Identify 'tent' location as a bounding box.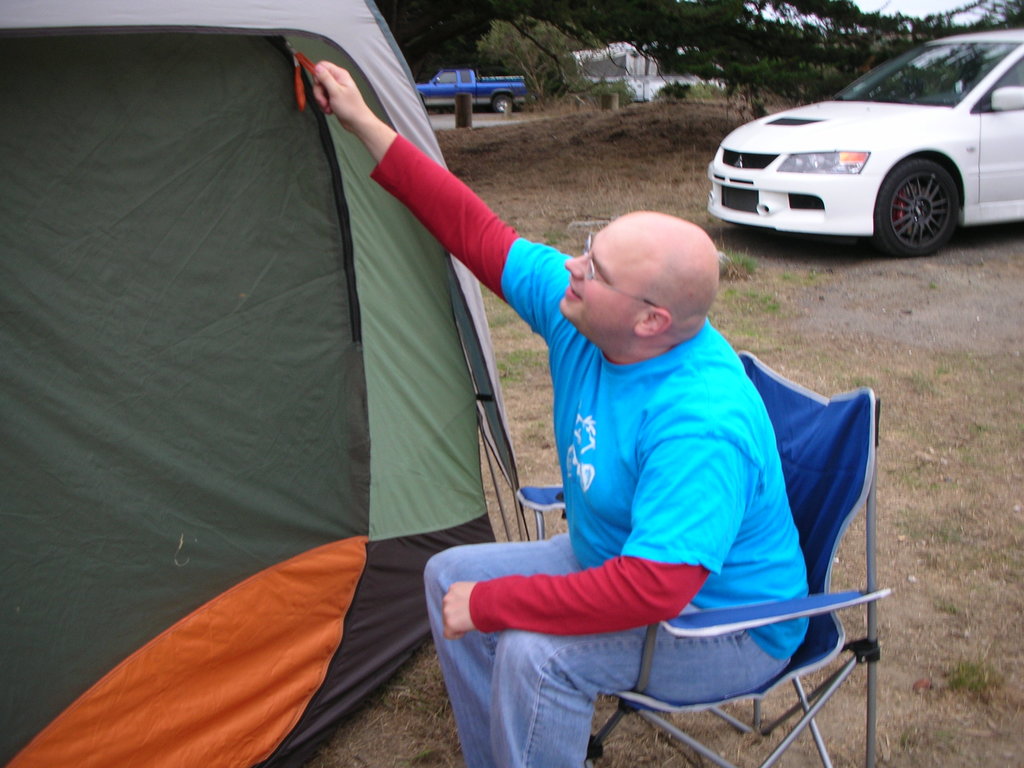
box=[0, 7, 534, 767].
